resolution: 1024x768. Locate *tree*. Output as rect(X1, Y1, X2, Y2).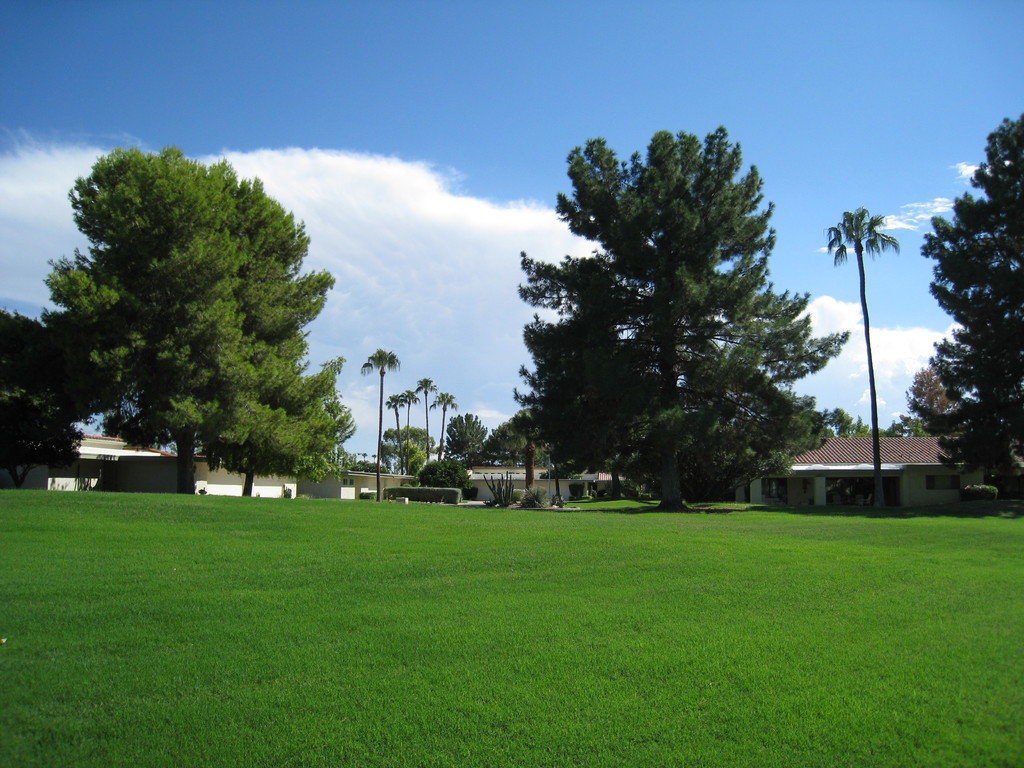
rect(498, 141, 827, 529).
